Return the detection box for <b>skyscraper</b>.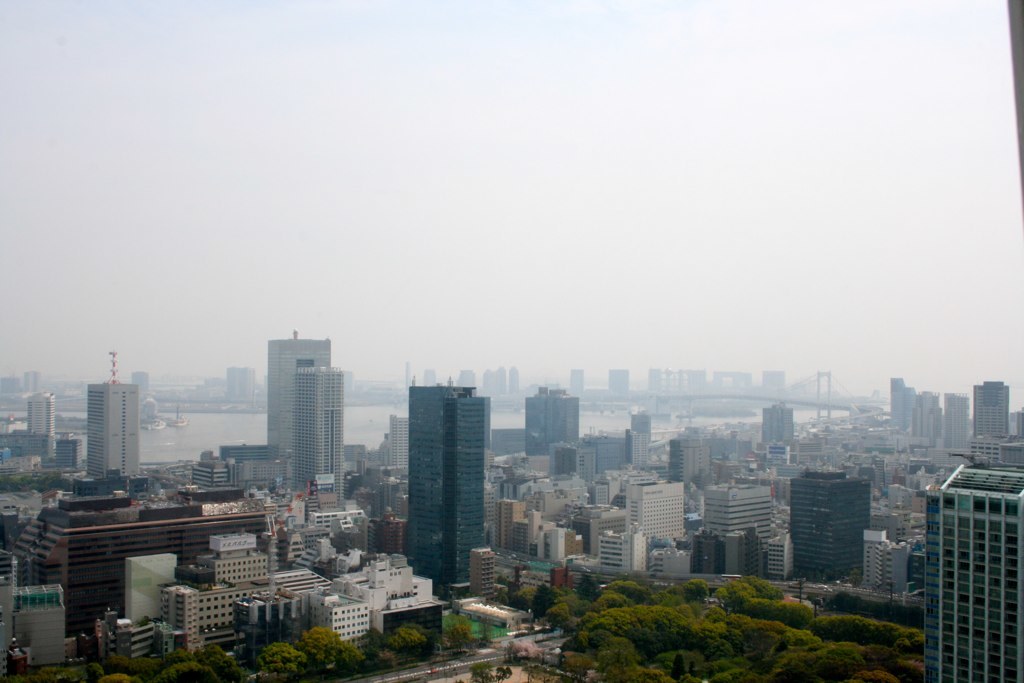
select_region(523, 394, 579, 454).
